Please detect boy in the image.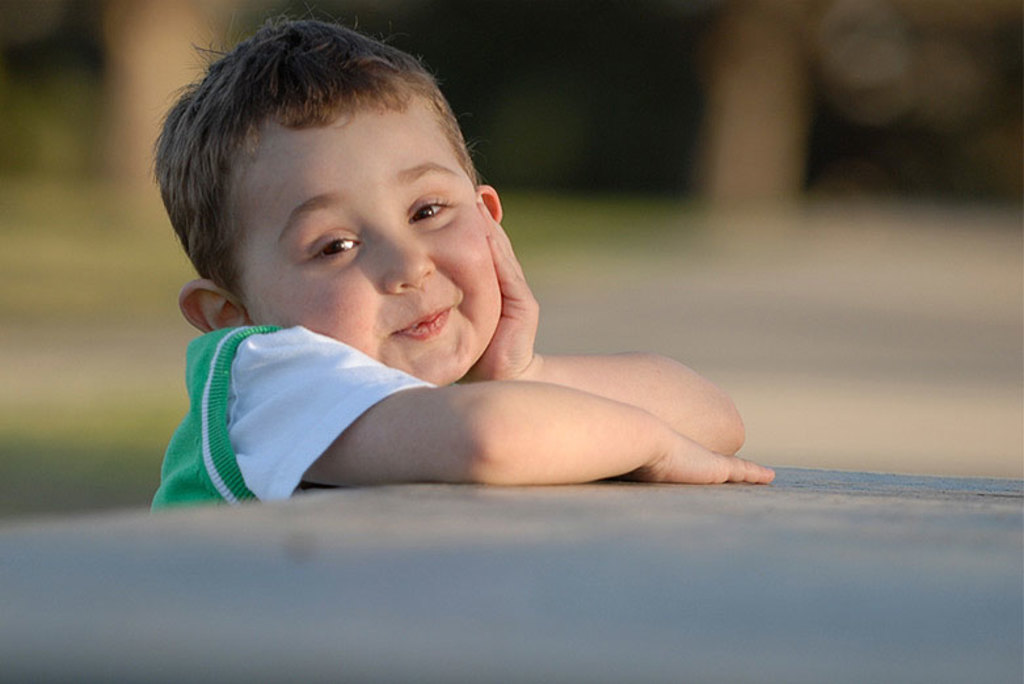
{"left": 148, "top": 0, "right": 778, "bottom": 506}.
